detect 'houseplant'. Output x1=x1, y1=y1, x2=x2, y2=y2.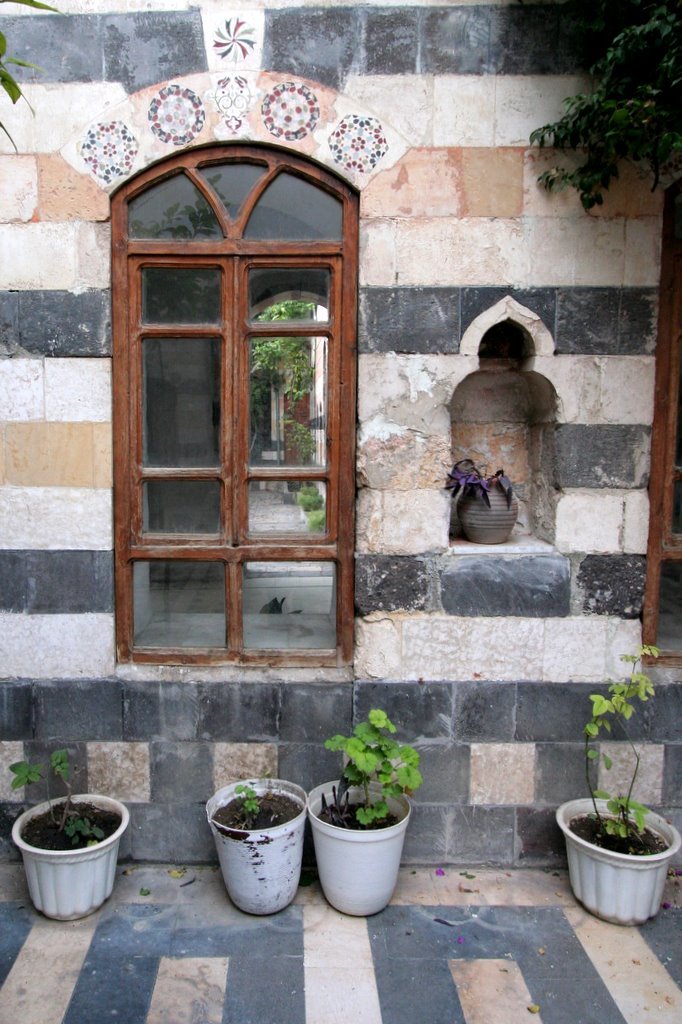
x1=296, y1=493, x2=323, y2=508.
